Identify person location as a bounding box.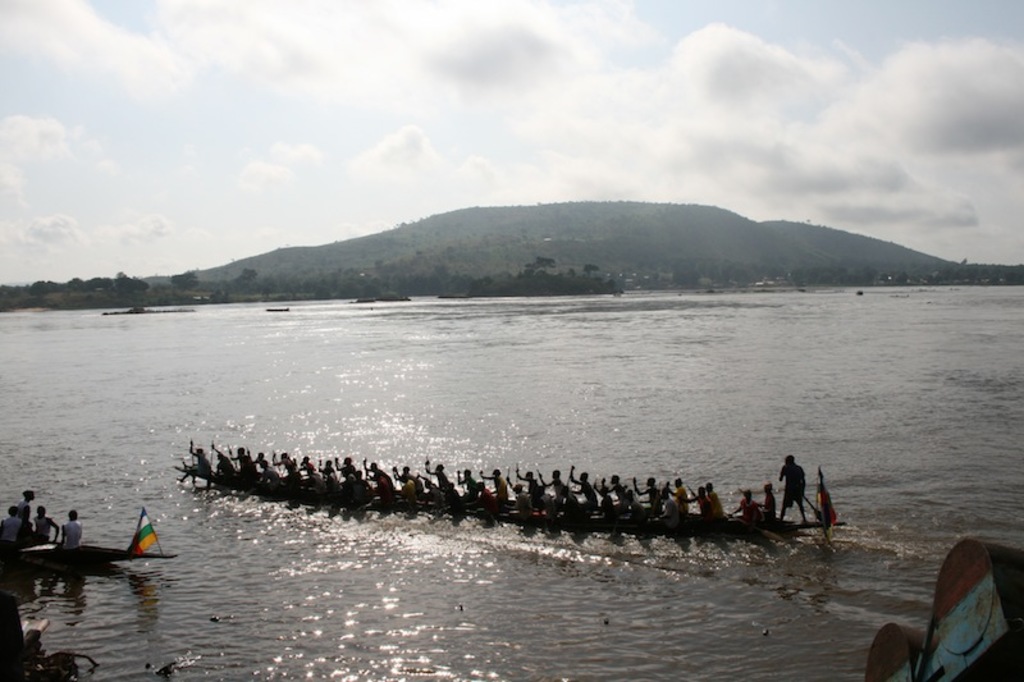
crop(28, 505, 55, 541).
